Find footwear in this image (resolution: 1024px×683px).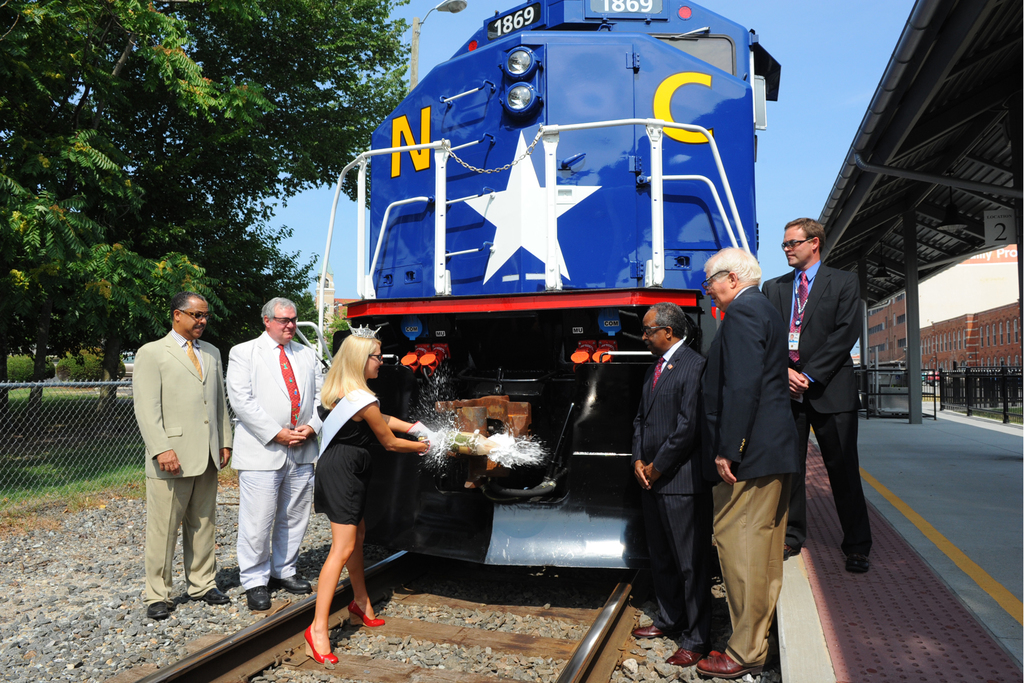
detection(270, 575, 314, 597).
